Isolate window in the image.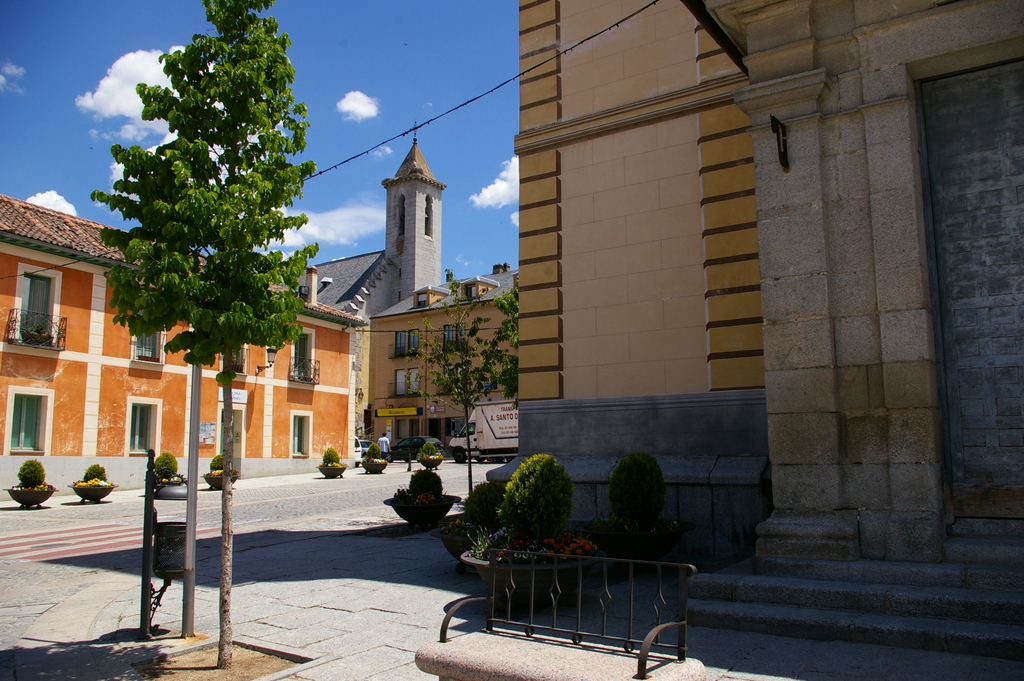
Isolated region: BBox(411, 418, 420, 436).
